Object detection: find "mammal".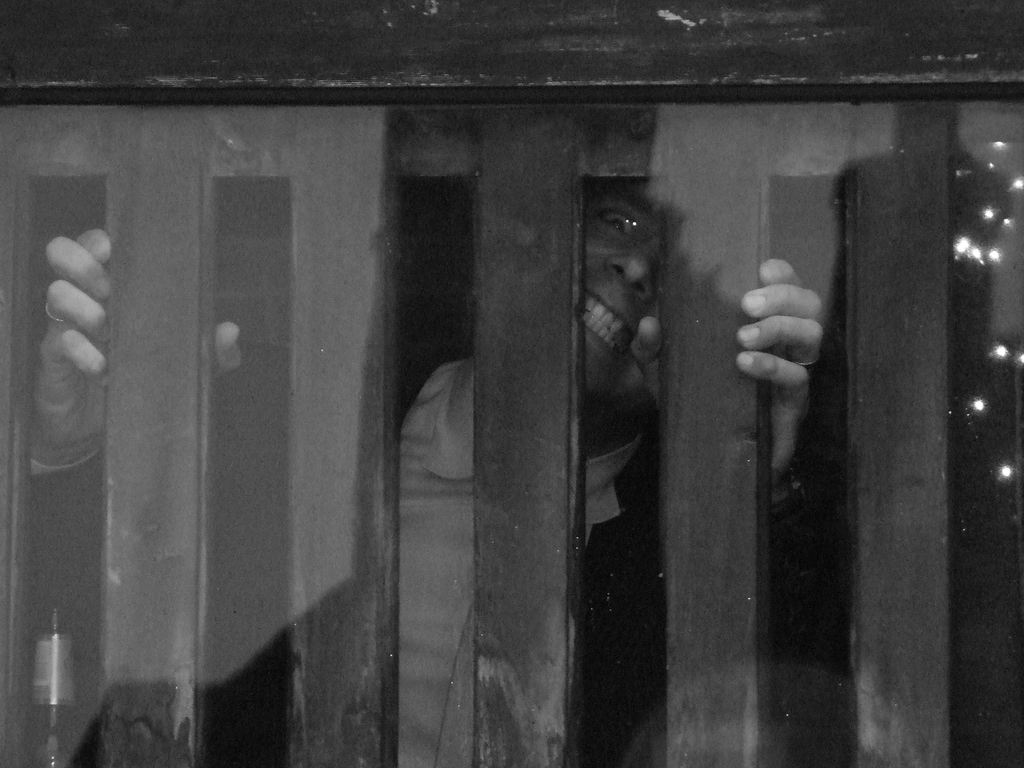
bbox(0, 170, 845, 767).
